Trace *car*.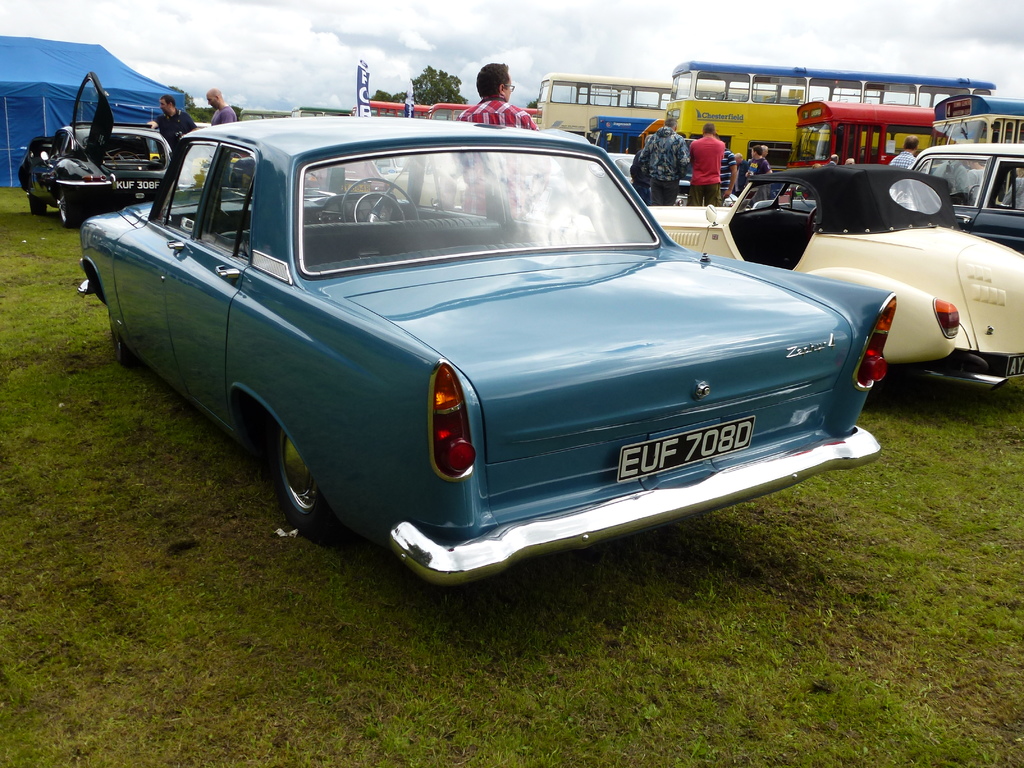
Traced to (646, 163, 1023, 395).
